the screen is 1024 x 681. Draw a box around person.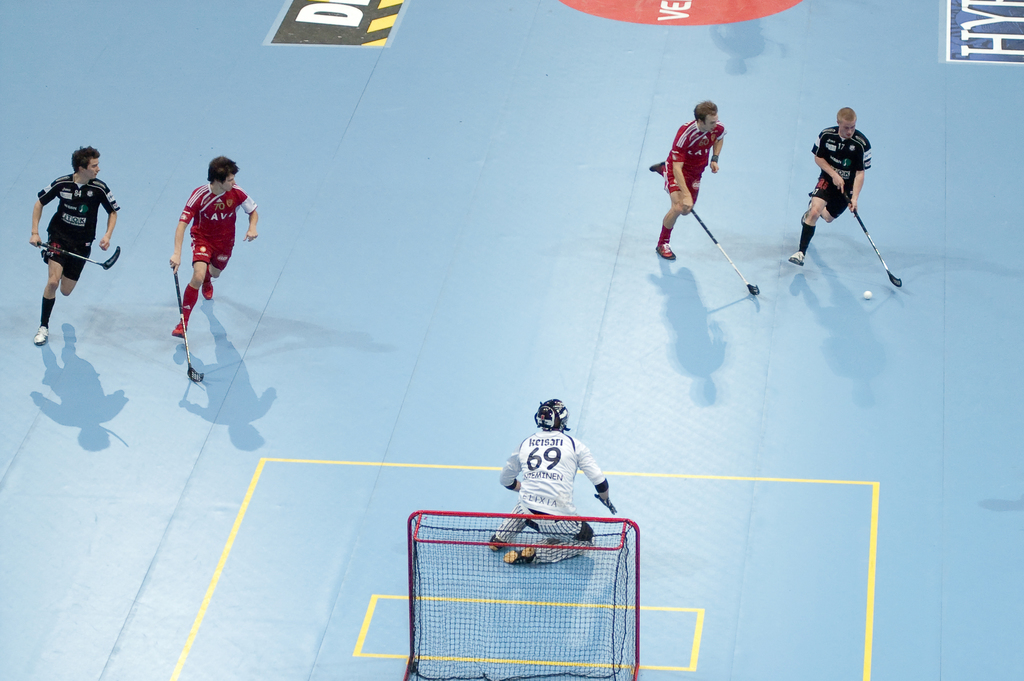
Rect(168, 156, 260, 339).
